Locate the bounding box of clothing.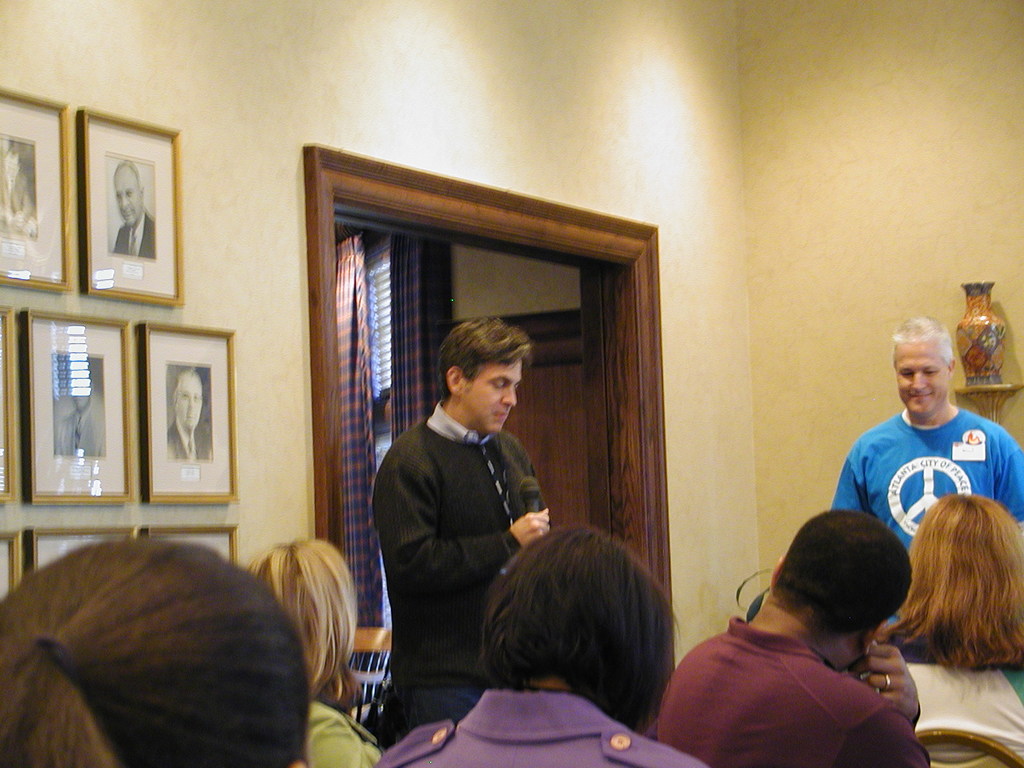
Bounding box: pyautogui.locateOnScreen(909, 658, 1023, 767).
